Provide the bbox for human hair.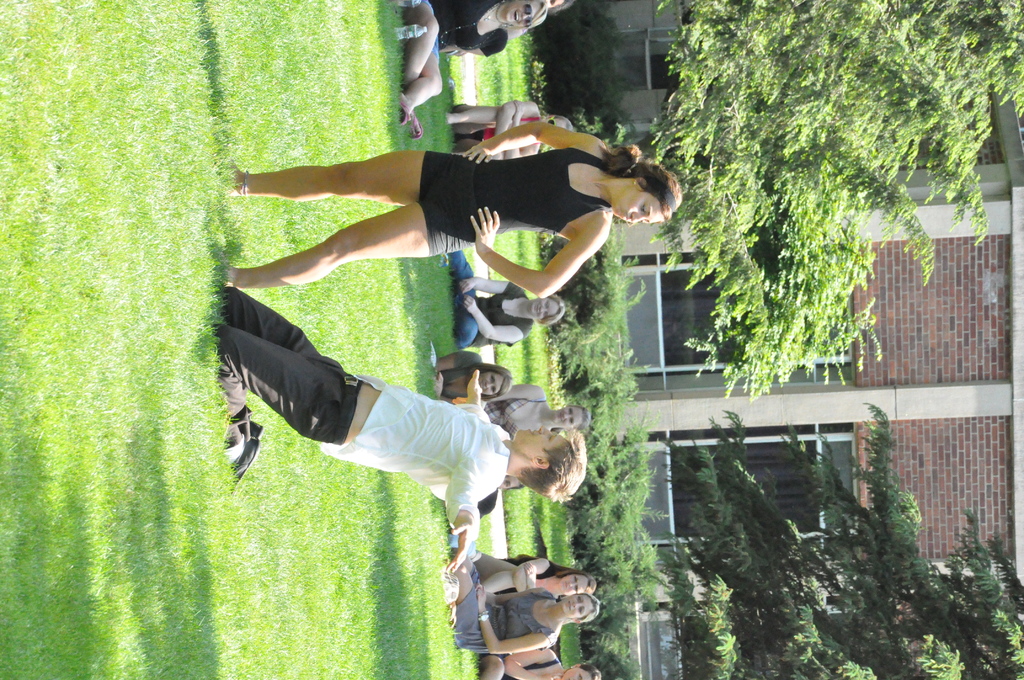
{"left": 515, "top": 426, "right": 588, "bottom": 506}.
